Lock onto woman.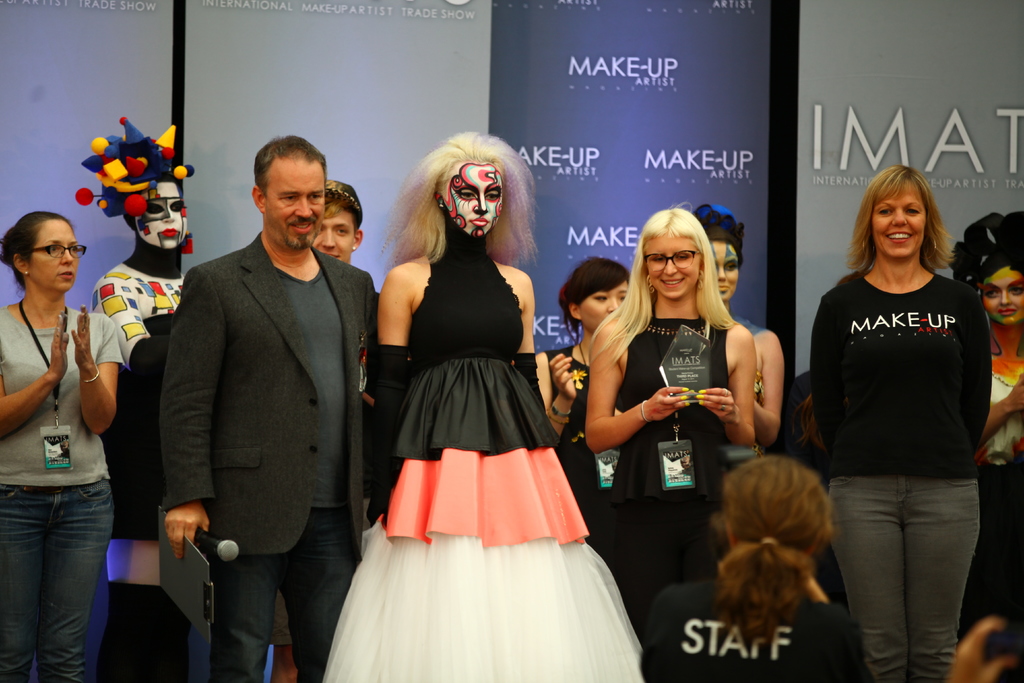
Locked: <region>317, 123, 638, 666</region>.
